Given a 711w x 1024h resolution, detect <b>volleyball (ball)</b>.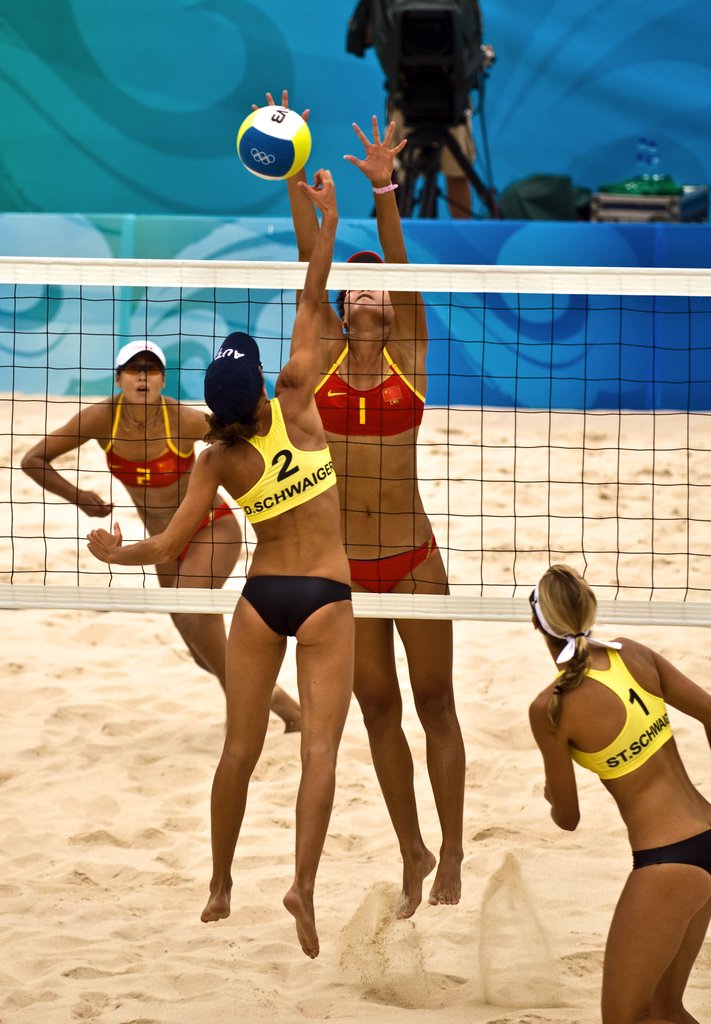
bbox=(232, 104, 315, 182).
